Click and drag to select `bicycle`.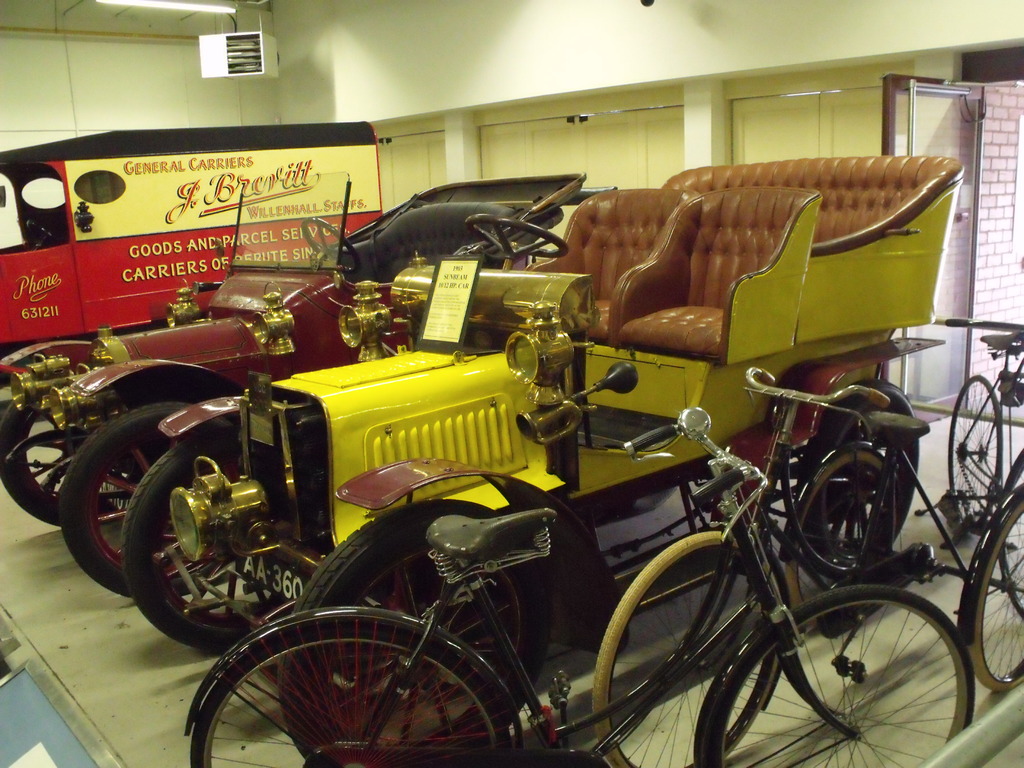
Selection: 182, 405, 975, 767.
